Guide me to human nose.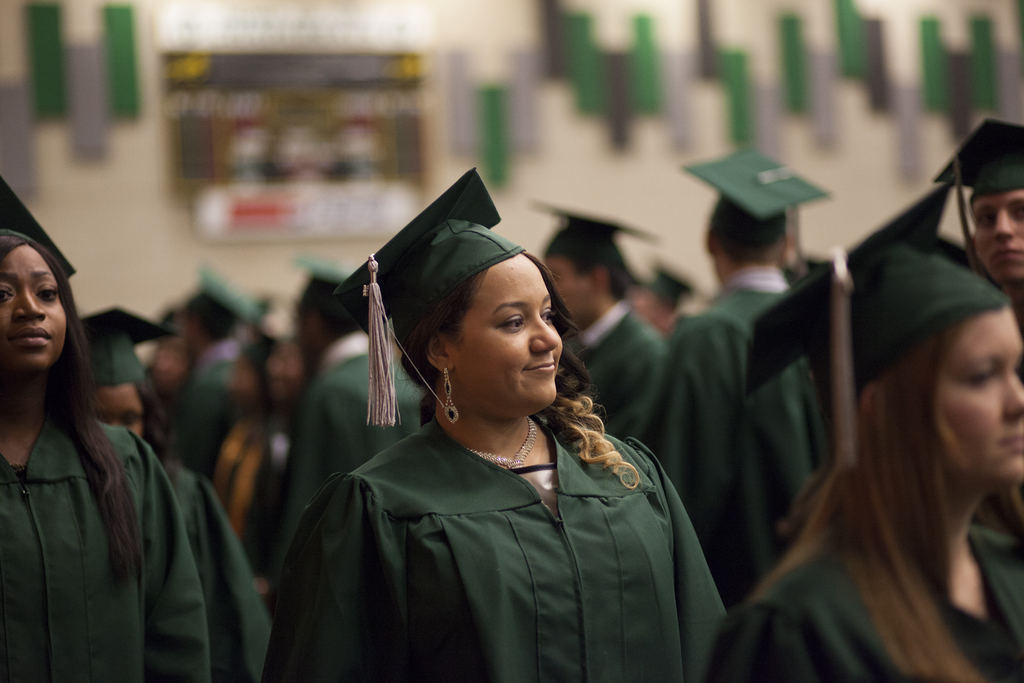
Guidance: bbox=[990, 209, 1015, 244].
